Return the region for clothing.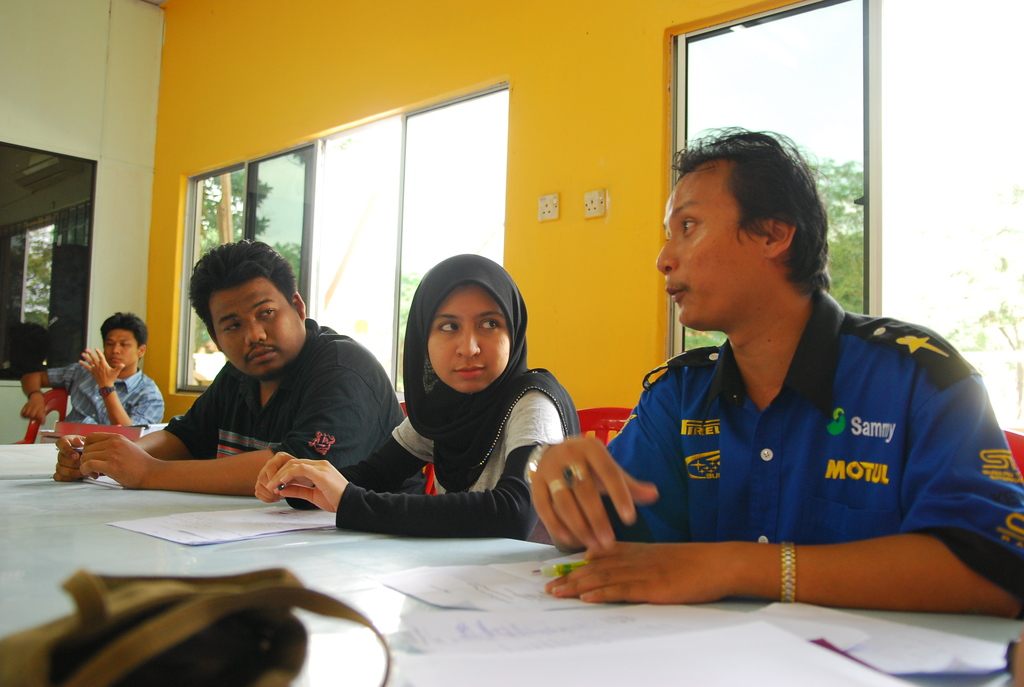
(39, 340, 170, 427).
